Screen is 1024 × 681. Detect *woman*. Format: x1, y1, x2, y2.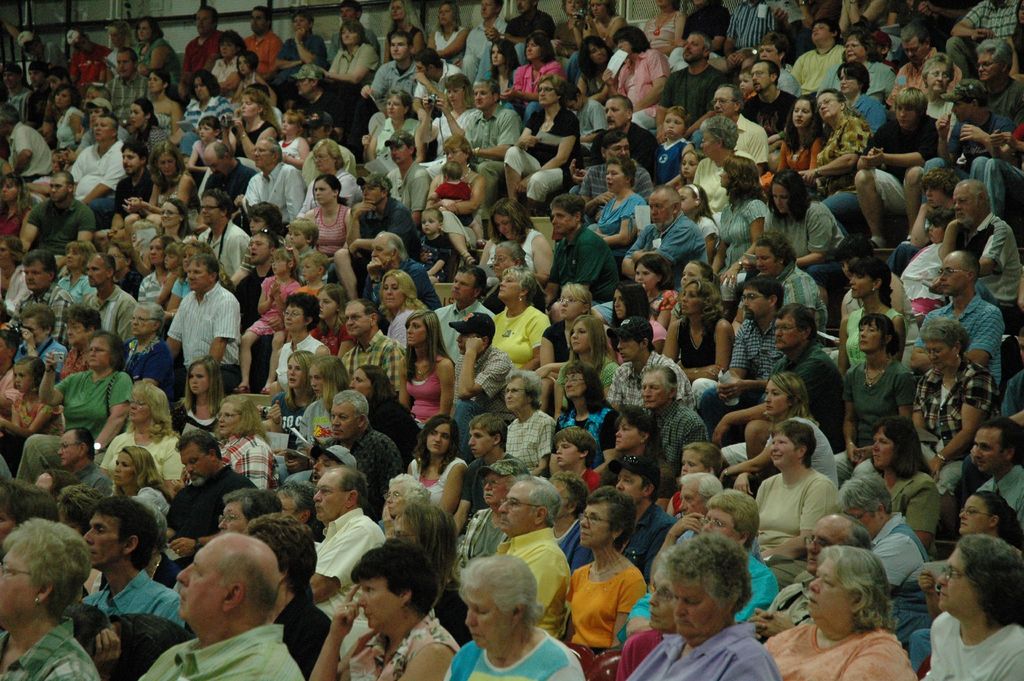
539, 281, 598, 372.
